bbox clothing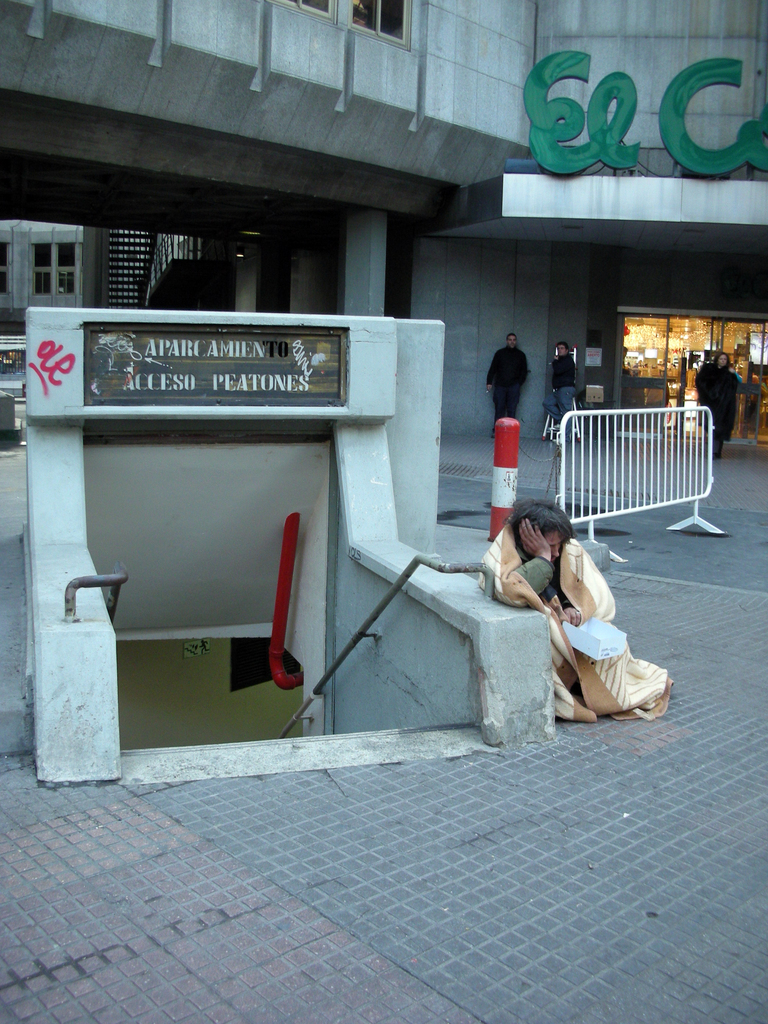
locate(482, 344, 529, 428)
